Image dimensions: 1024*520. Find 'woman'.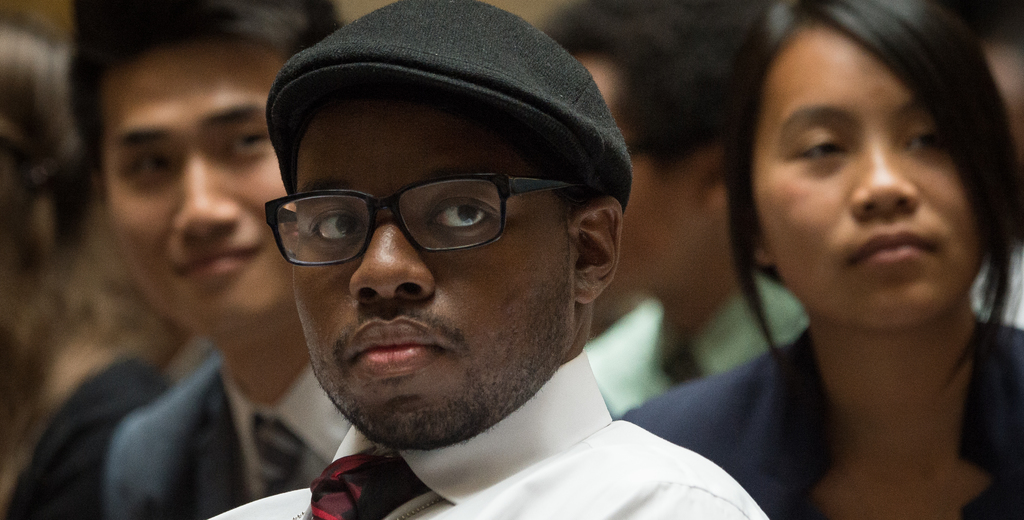
[left=0, top=8, right=186, bottom=519].
